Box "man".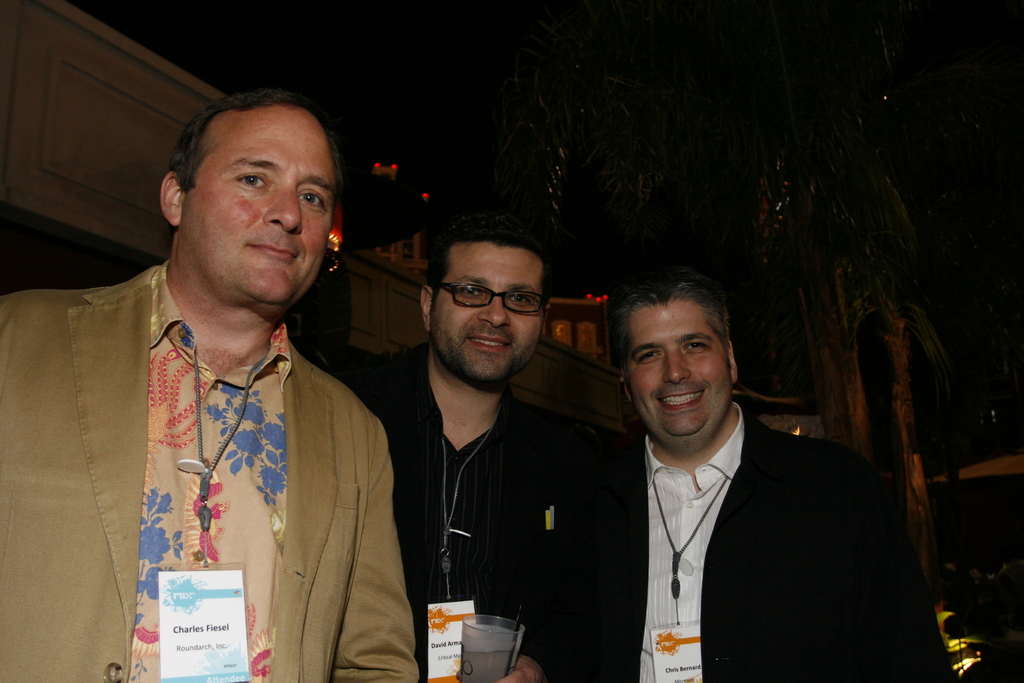
[left=360, top=197, right=595, bottom=682].
